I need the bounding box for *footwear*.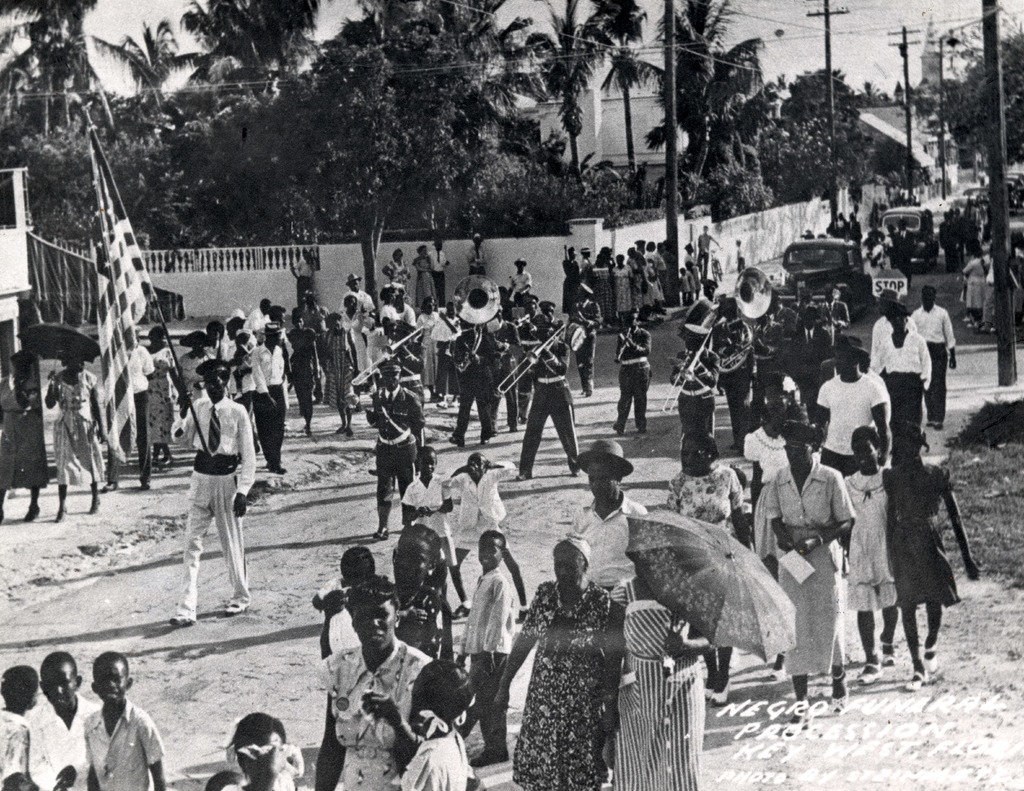
Here it is: 219:599:246:617.
